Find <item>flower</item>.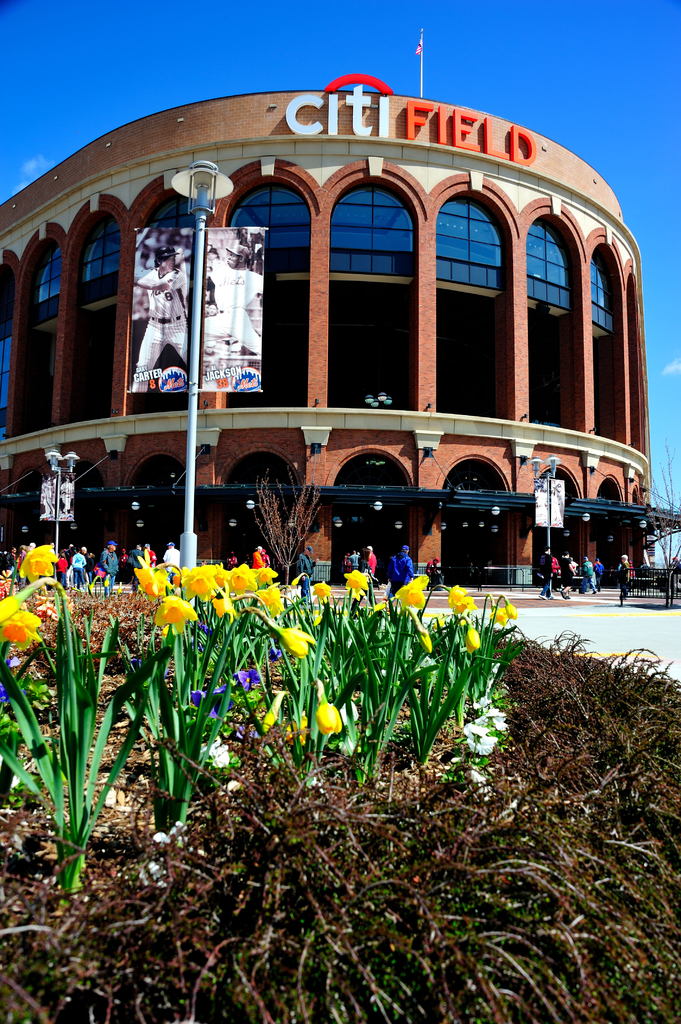
[0, 595, 49, 641].
